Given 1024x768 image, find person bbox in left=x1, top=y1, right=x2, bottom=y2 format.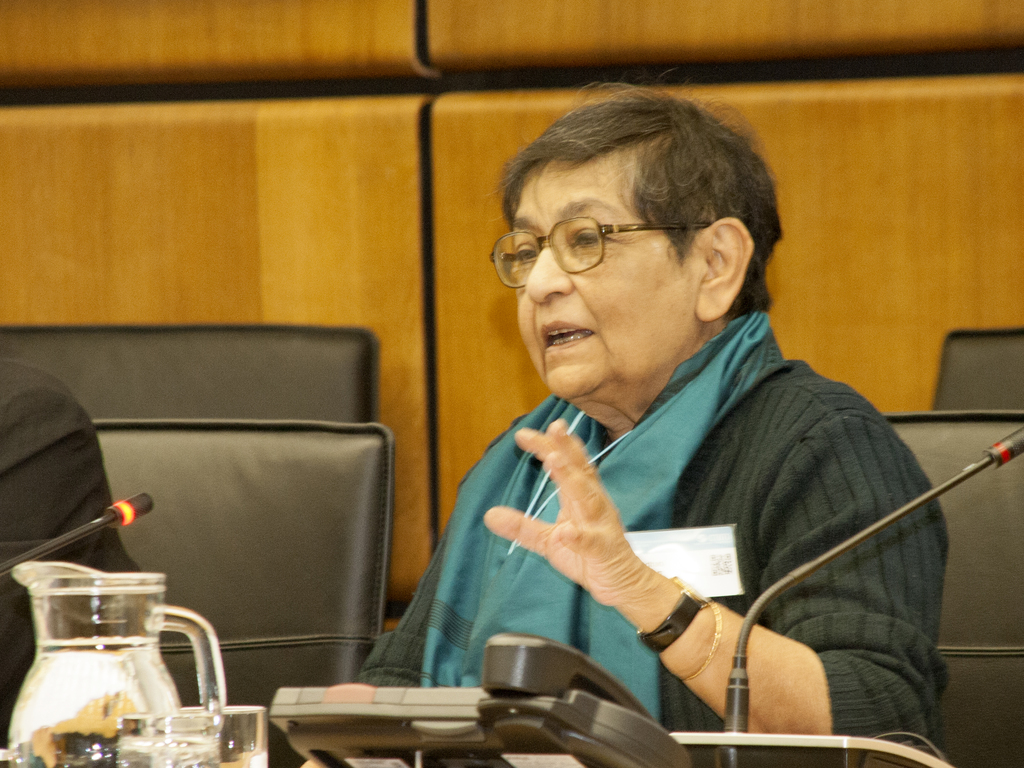
left=354, top=82, right=952, bottom=767.
